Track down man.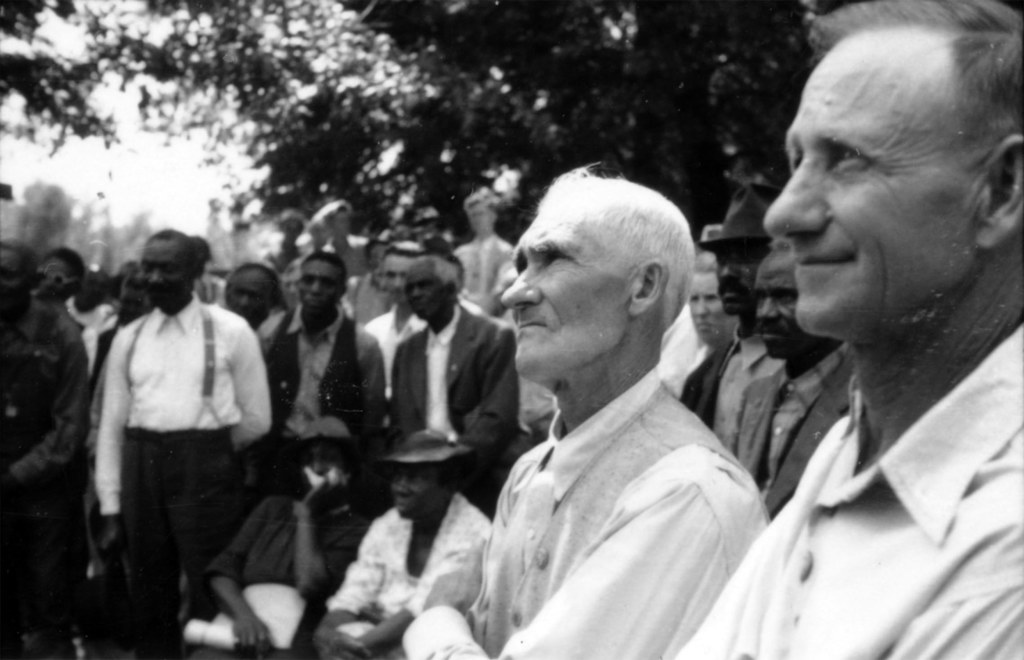
Tracked to (x1=312, y1=429, x2=492, y2=659).
